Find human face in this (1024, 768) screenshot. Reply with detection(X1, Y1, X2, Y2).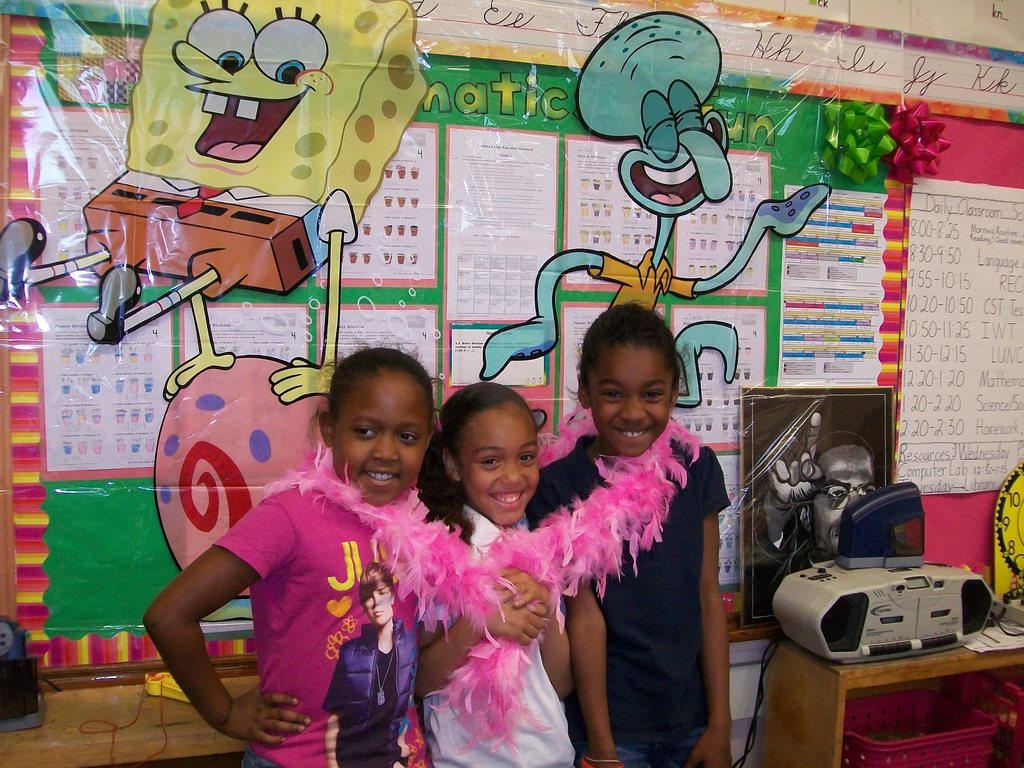
detection(469, 404, 538, 518).
